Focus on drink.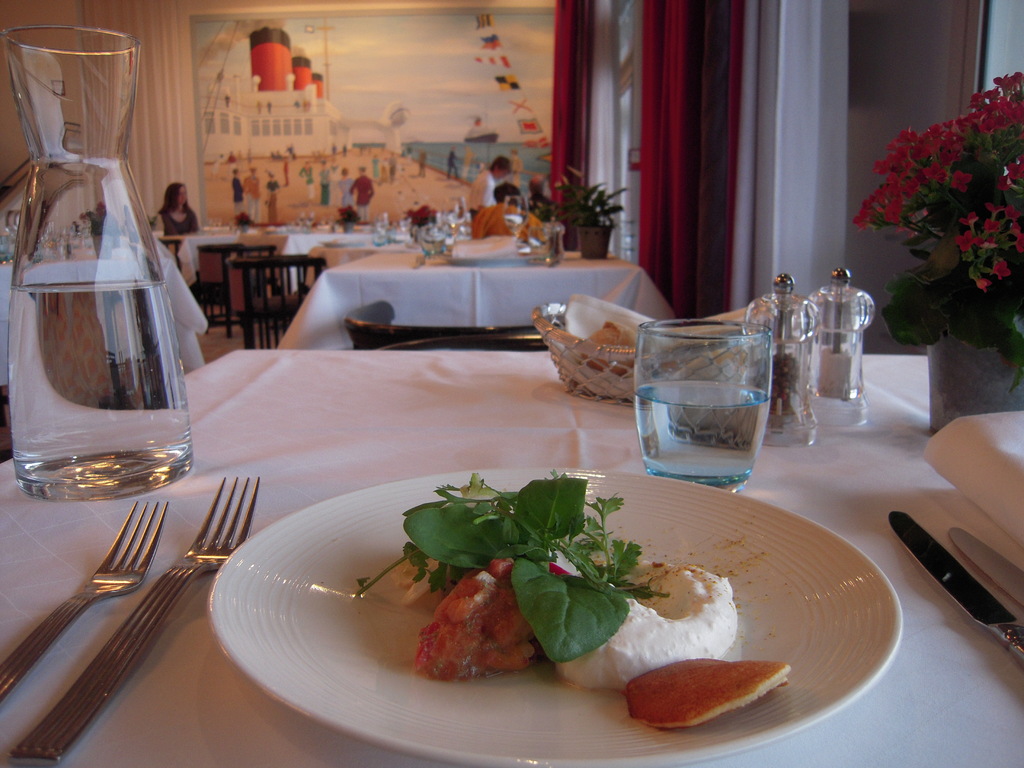
Focused at bbox=(15, 275, 189, 479).
